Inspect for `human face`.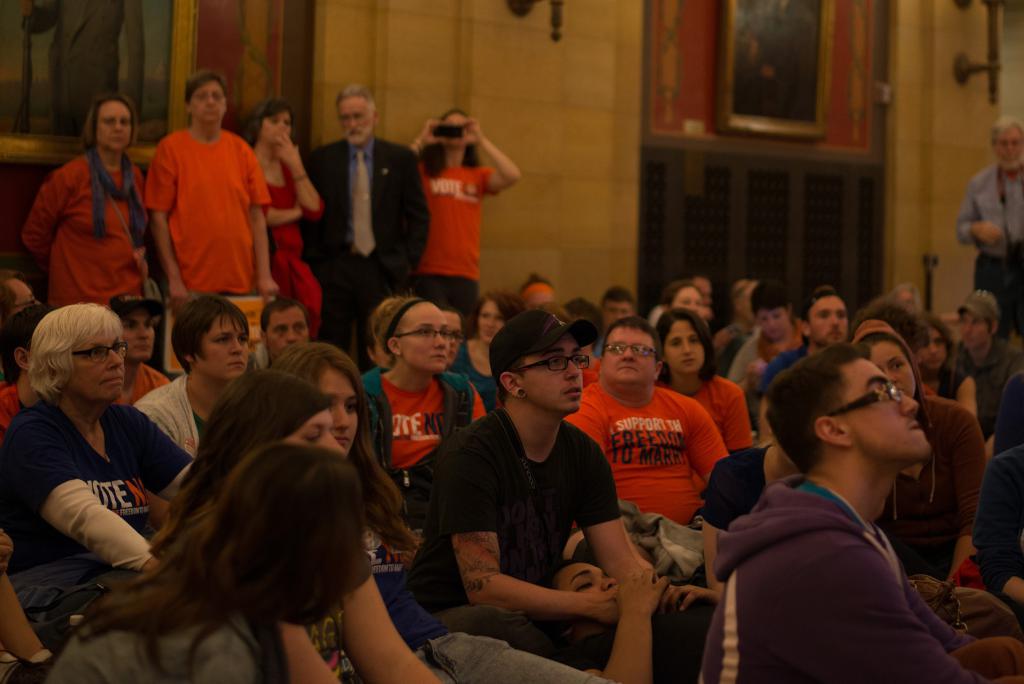
Inspection: {"x1": 604, "y1": 327, "x2": 655, "y2": 382}.
